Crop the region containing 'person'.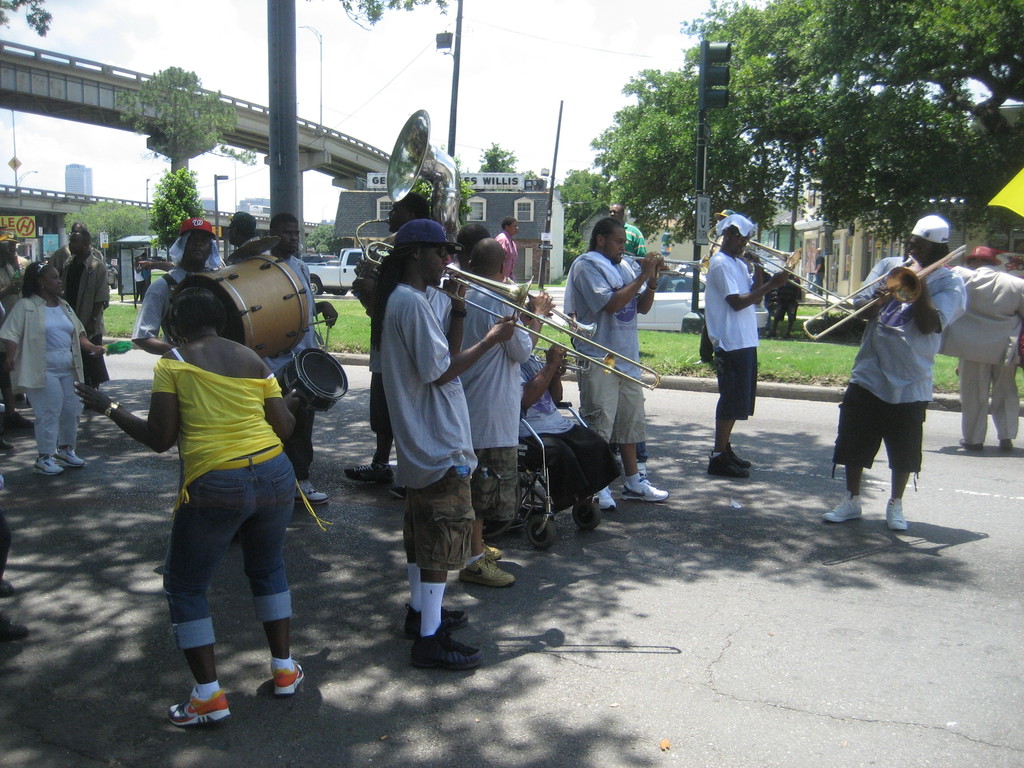
Crop region: [372, 217, 493, 672].
